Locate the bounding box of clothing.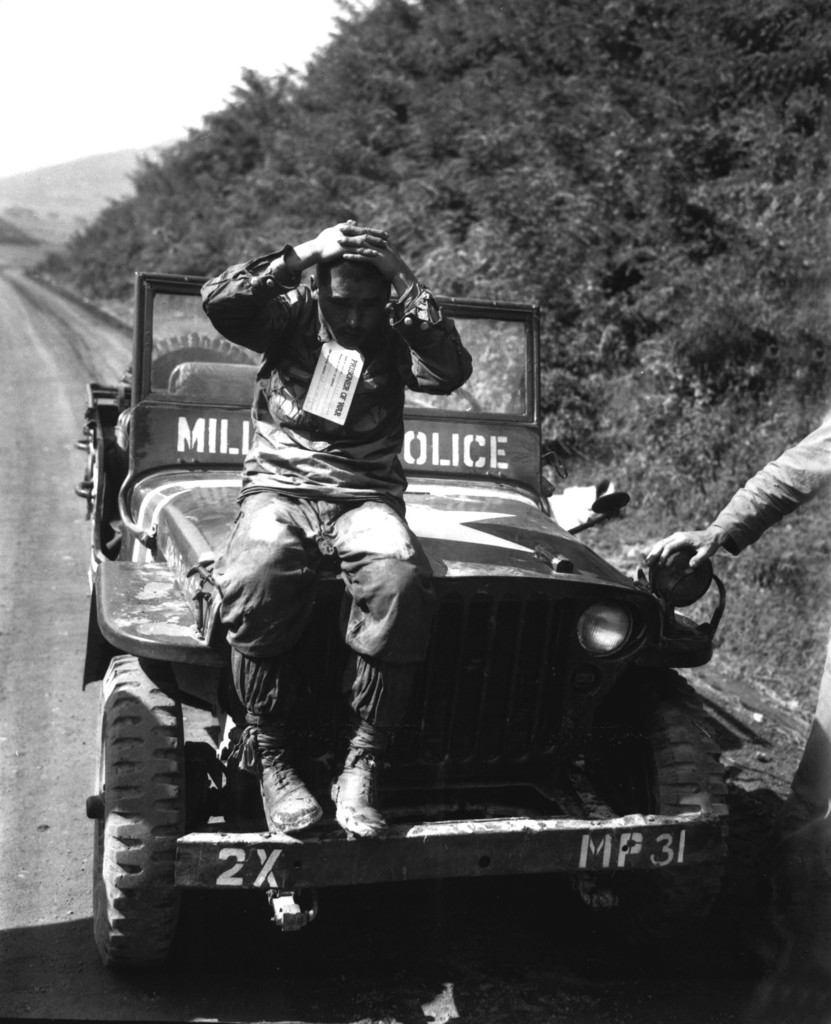
Bounding box: locate(170, 195, 502, 792).
